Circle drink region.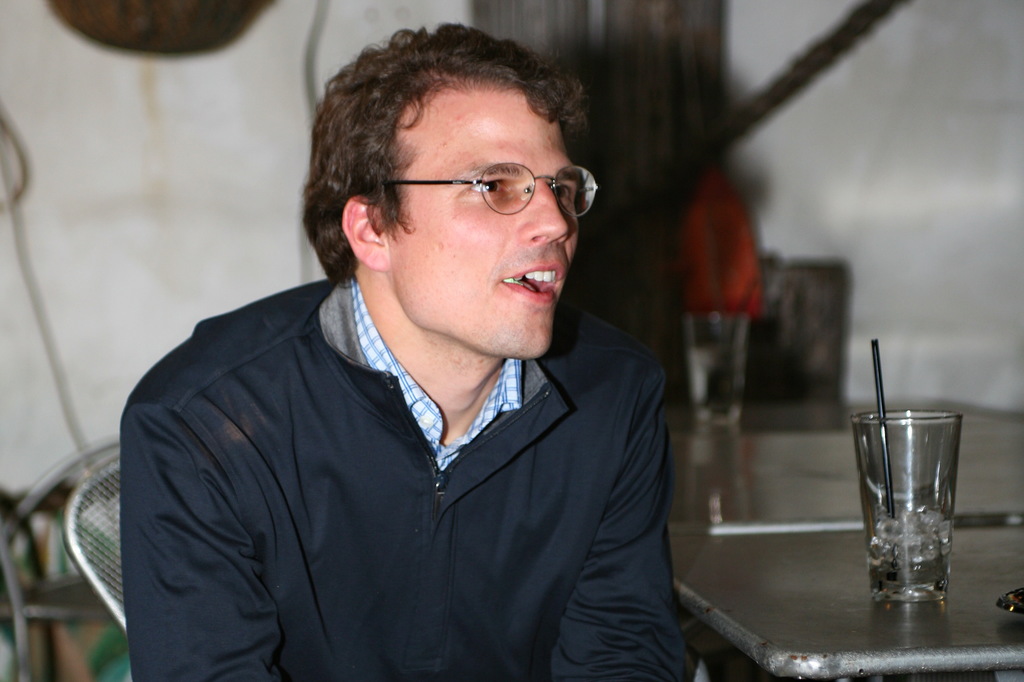
Region: <bbox>862, 460, 953, 599</bbox>.
